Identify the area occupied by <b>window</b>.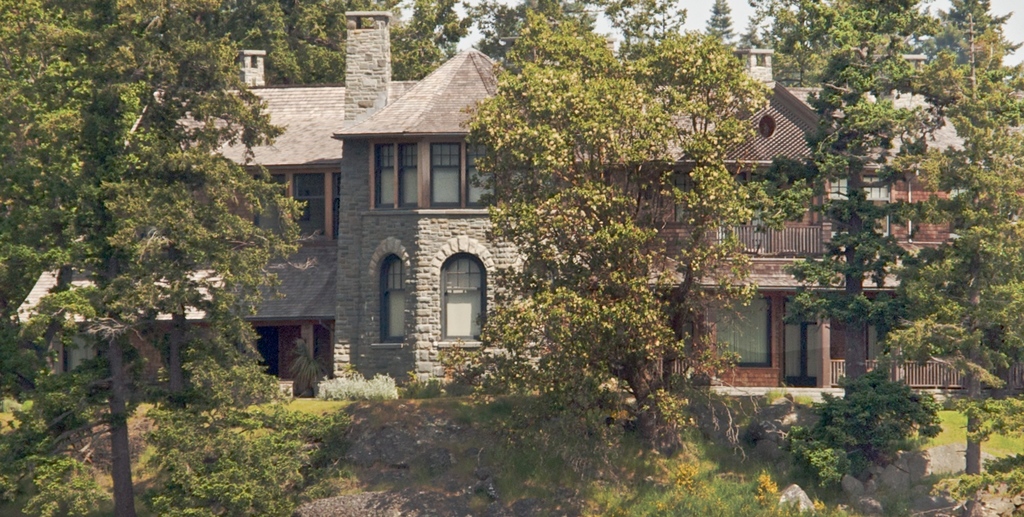
Area: locate(399, 141, 419, 212).
